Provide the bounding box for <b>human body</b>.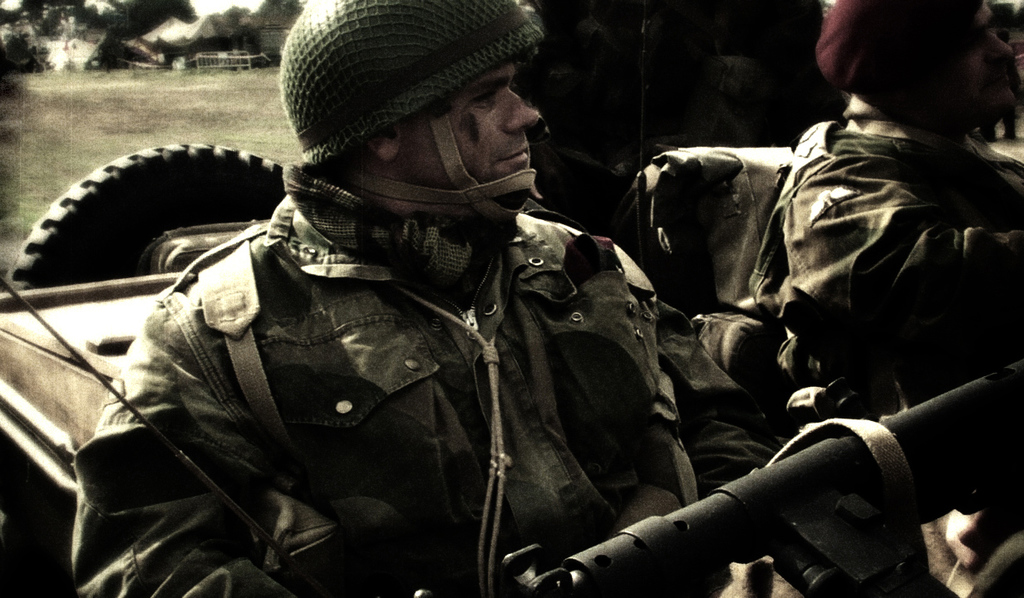
BBox(748, 0, 1023, 597).
